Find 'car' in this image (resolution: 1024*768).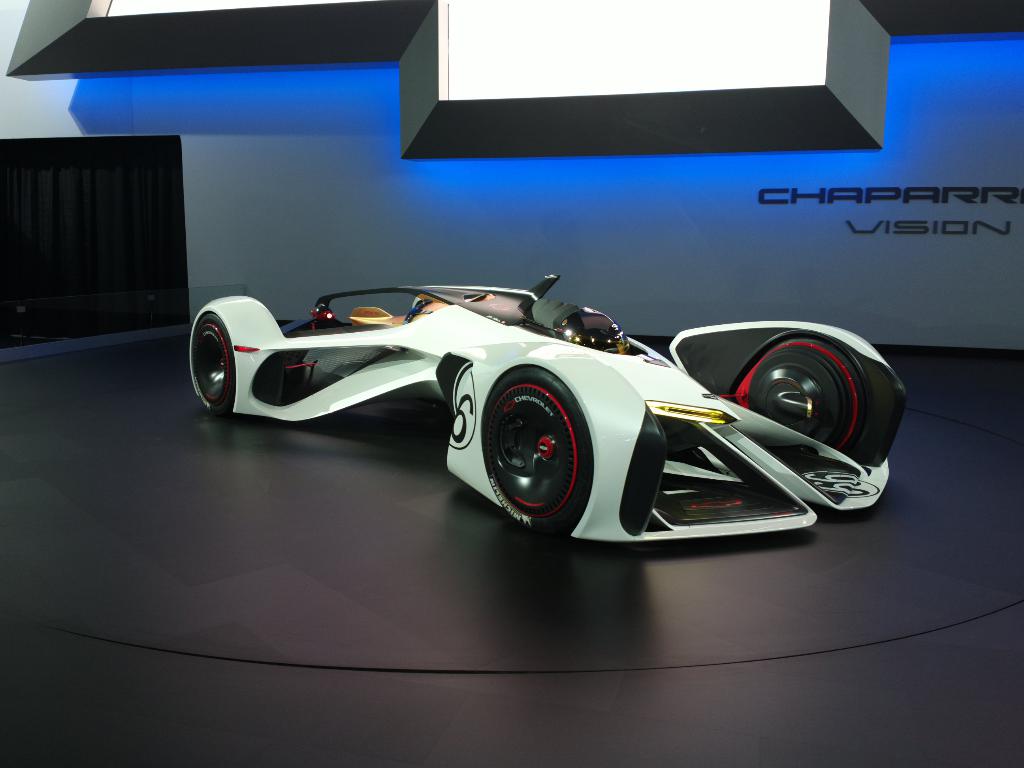
185,269,909,557.
